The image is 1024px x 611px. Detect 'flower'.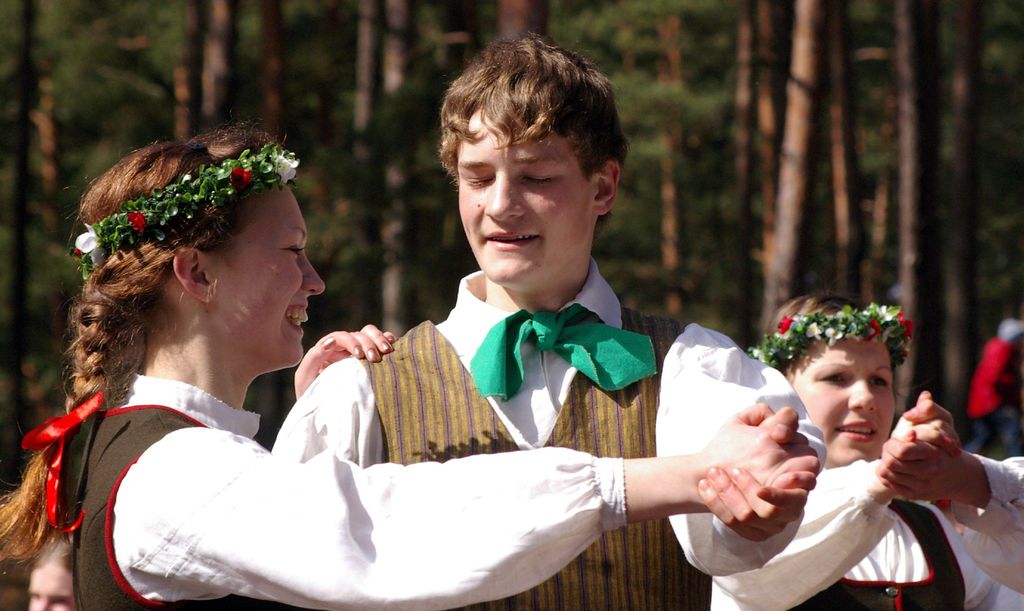
Detection: (left=804, top=324, right=823, bottom=341).
